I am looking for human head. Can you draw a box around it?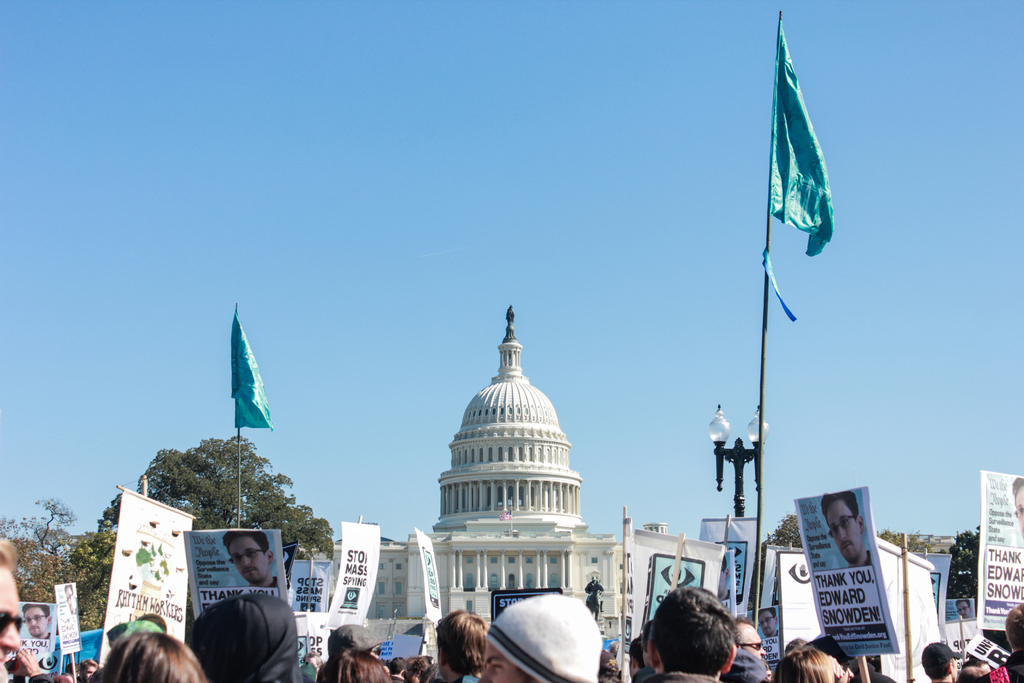
Sure, the bounding box is region(220, 530, 276, 580).
